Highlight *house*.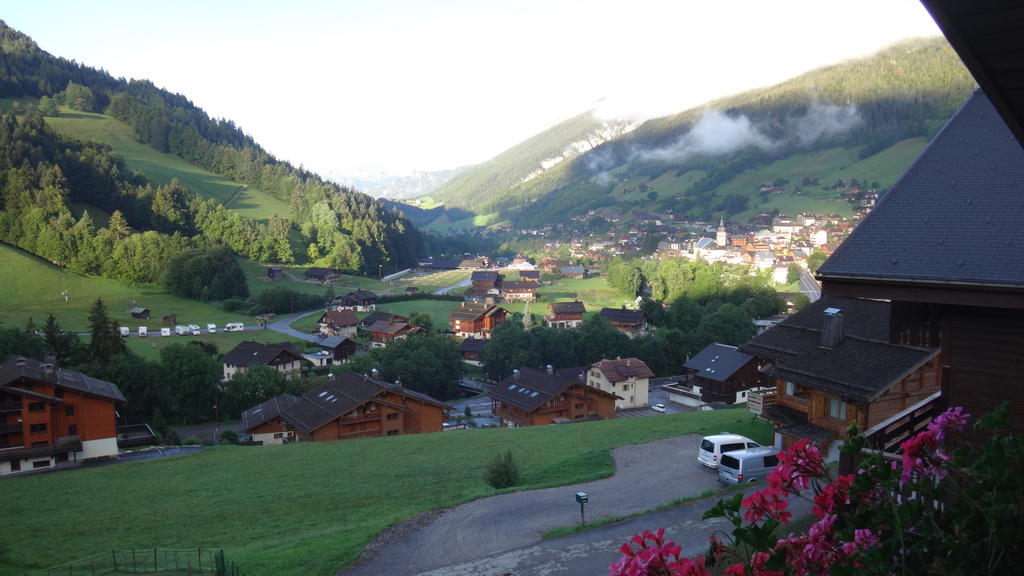
Highlighted region: <bbox>245, 362, 447, 427</bbox>.
